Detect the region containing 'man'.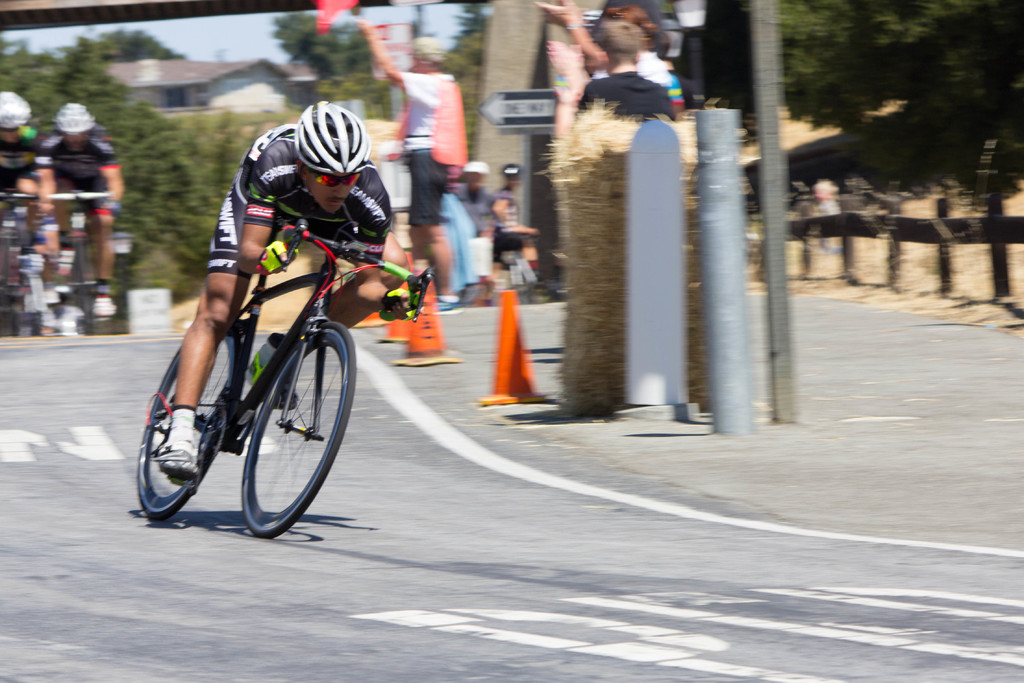
(577,17,676,120).
